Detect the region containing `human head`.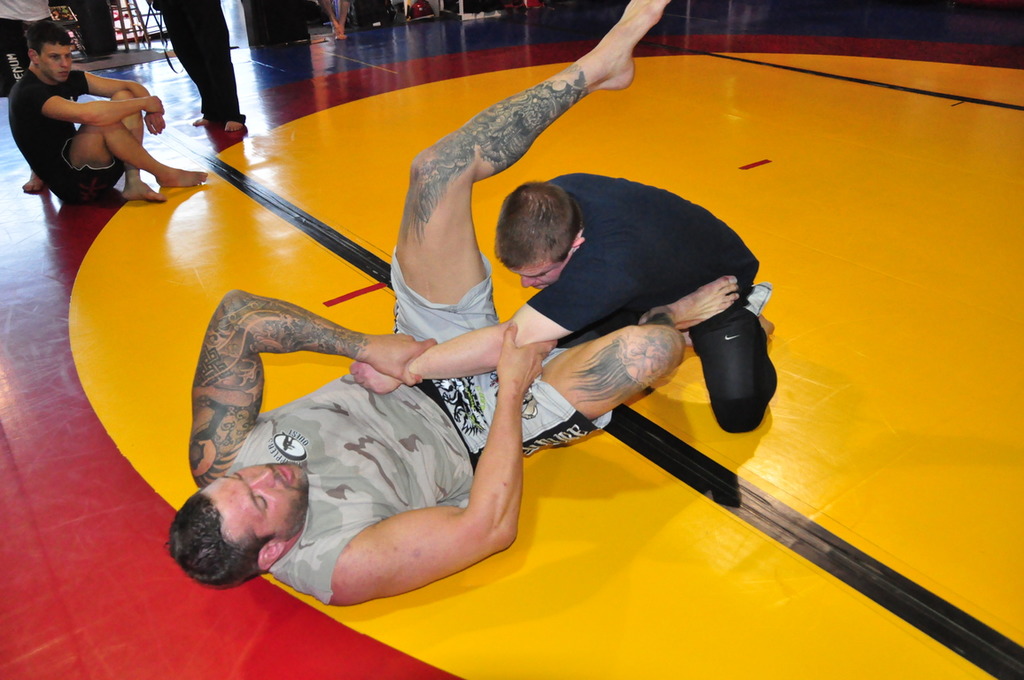
{"left": 162, "top": 470, "right": 321, "bottom": 596}.
